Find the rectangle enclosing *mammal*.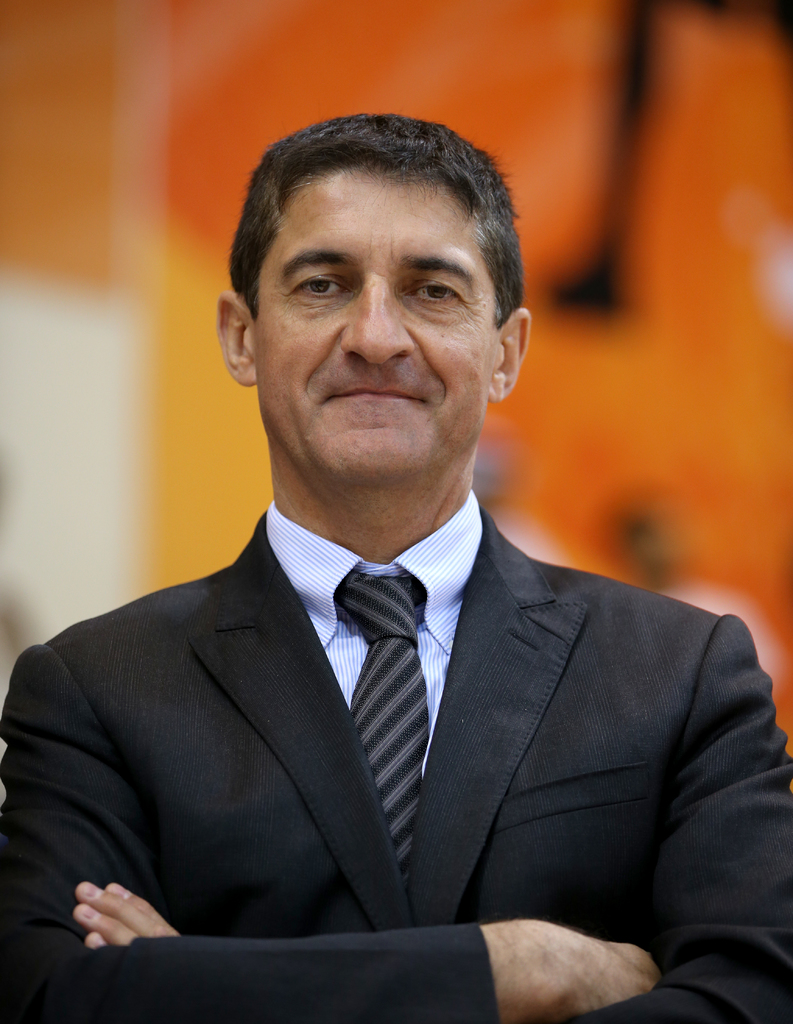
Rect(15, 150, 780, 1005).
